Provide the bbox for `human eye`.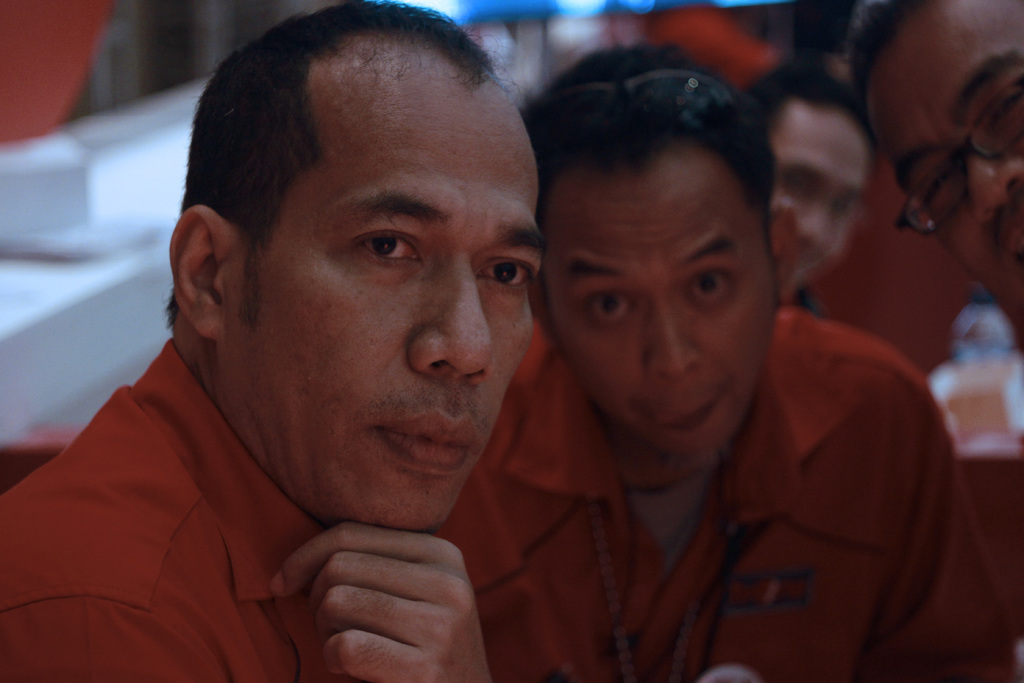
<bbox>333, 215, 427, 276</bbox>.
